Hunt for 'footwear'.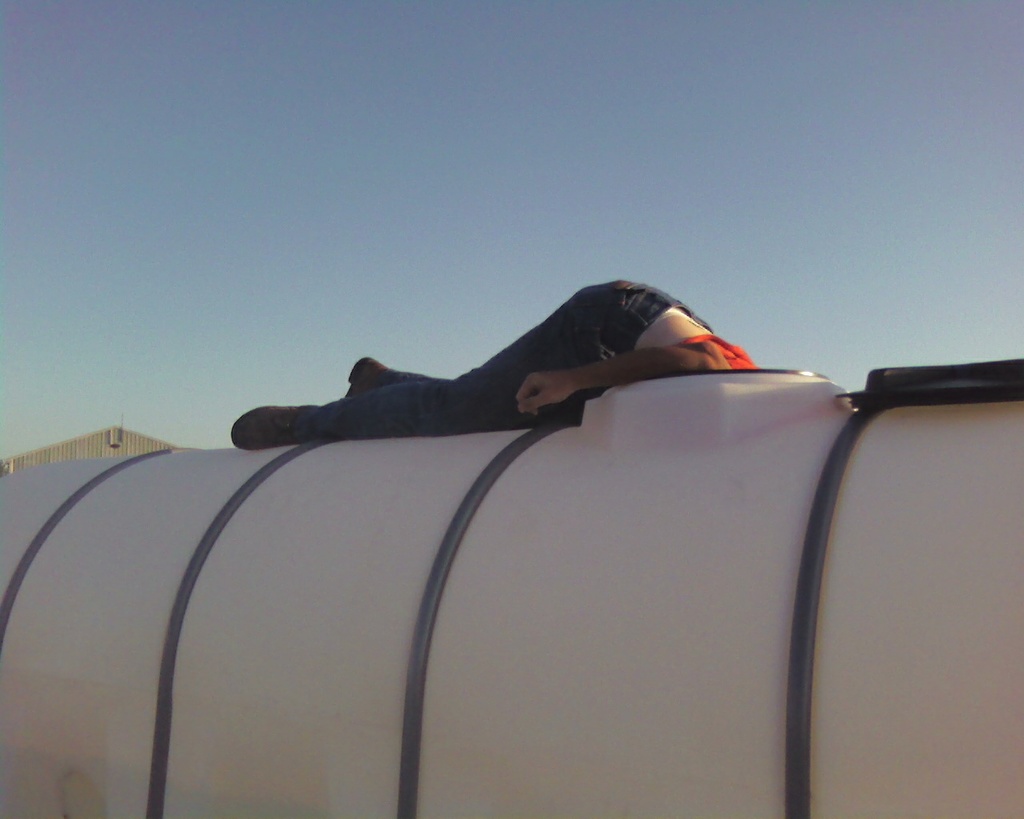
Hunted down at [345,357,387,395].
